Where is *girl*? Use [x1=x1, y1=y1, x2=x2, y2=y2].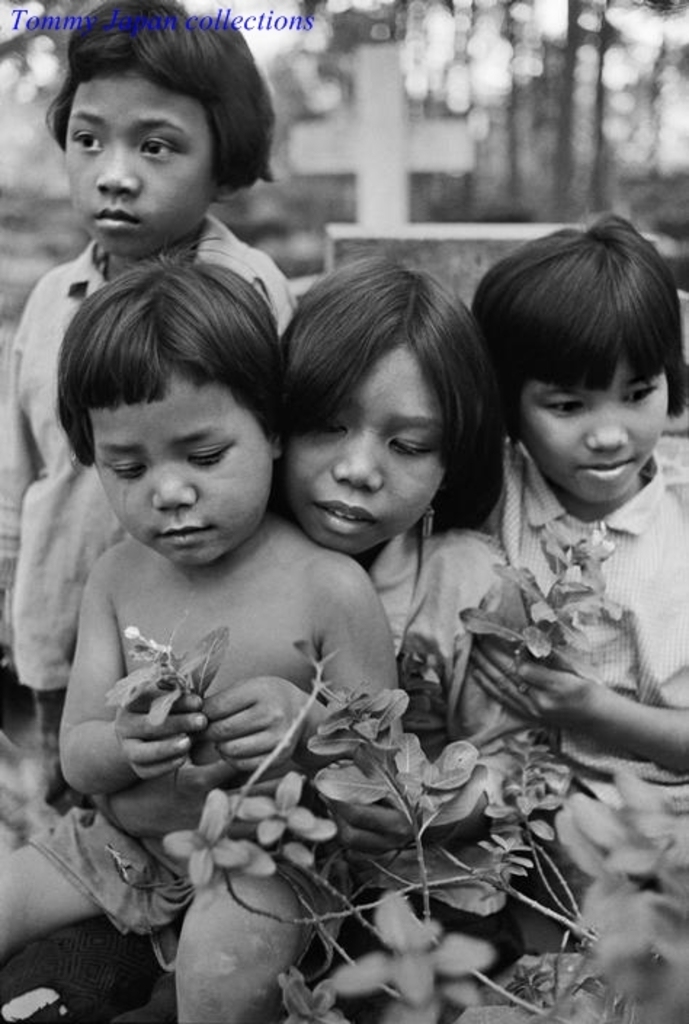
[x1=22, y1=257, x2=395, y2=1015].
